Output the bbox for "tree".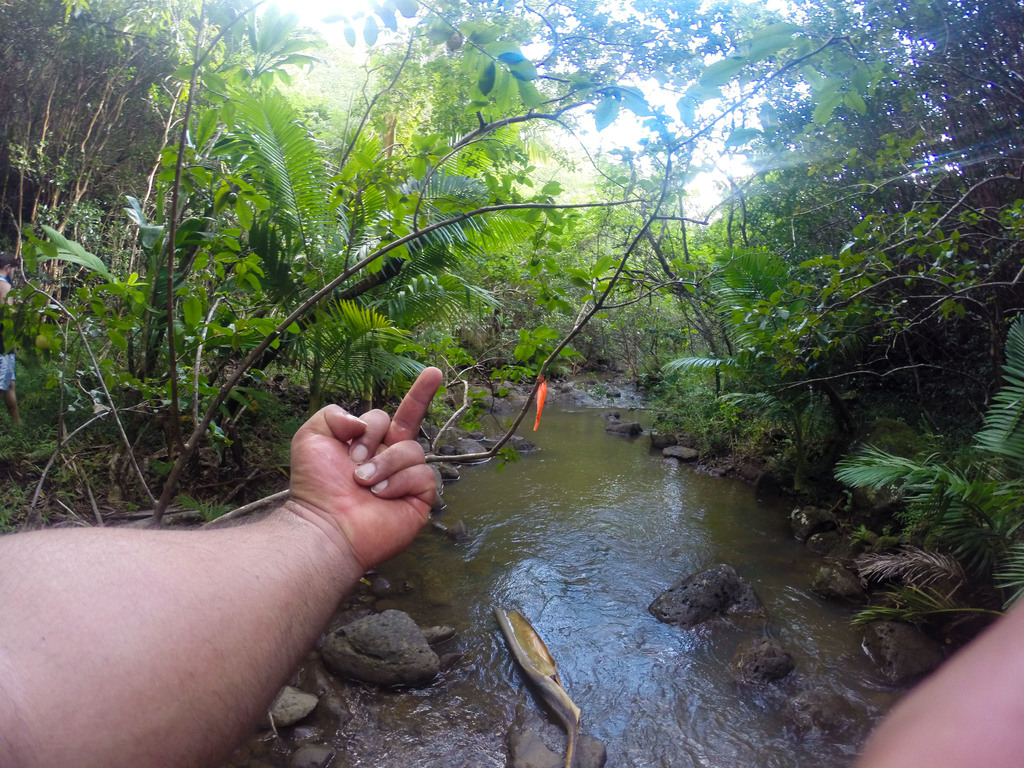
region(351, 0, 531, 212).
